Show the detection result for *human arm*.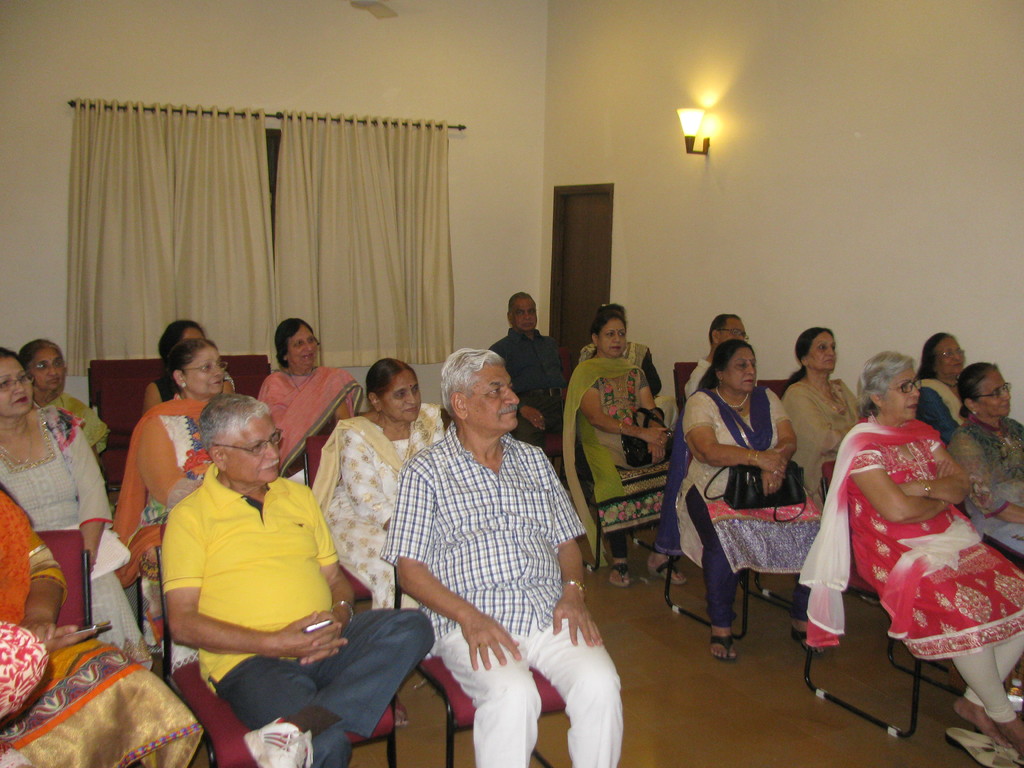
x1=916 y1=388 x2=962 y2=445.
